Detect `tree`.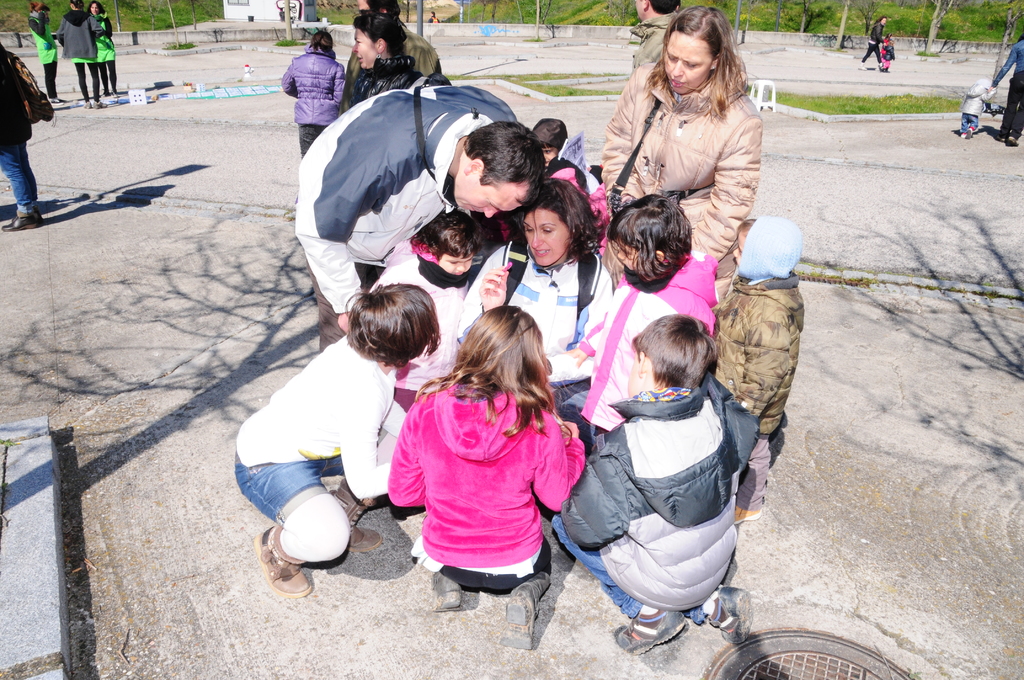
Detected at box(825, 0, 876, 51).
